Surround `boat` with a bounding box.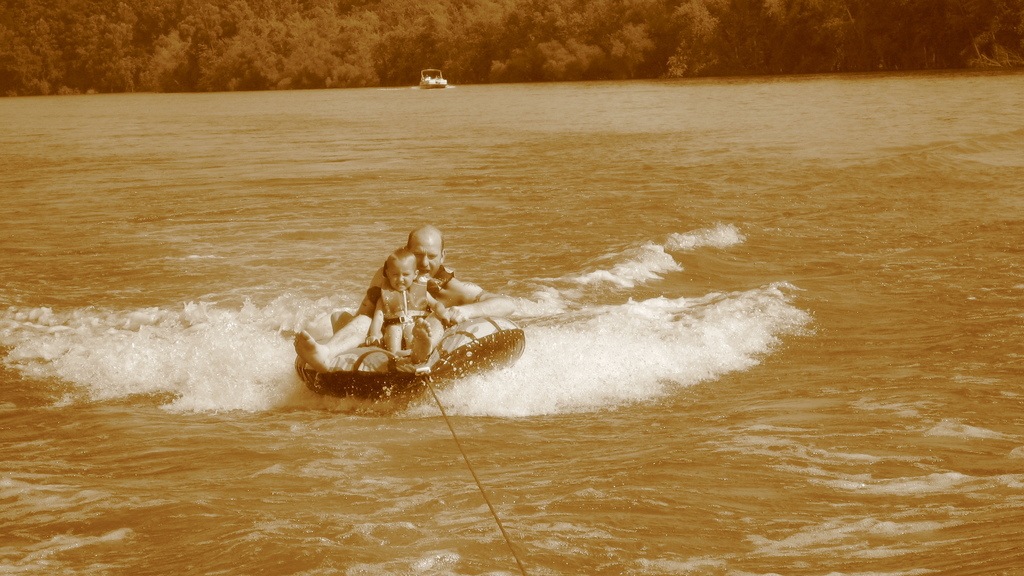
{"left": 421, "top": 68, "right": 442, "bottom": 88}.
